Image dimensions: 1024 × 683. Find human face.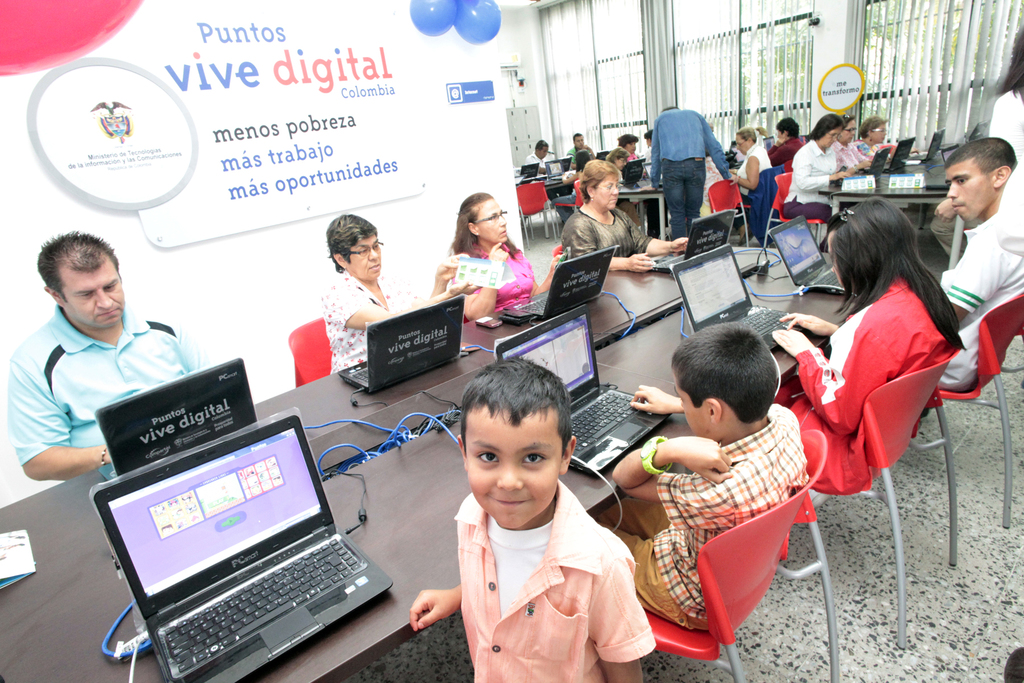
{"left": 842, "top": 110, "right": 858, "bottom": 146}.
